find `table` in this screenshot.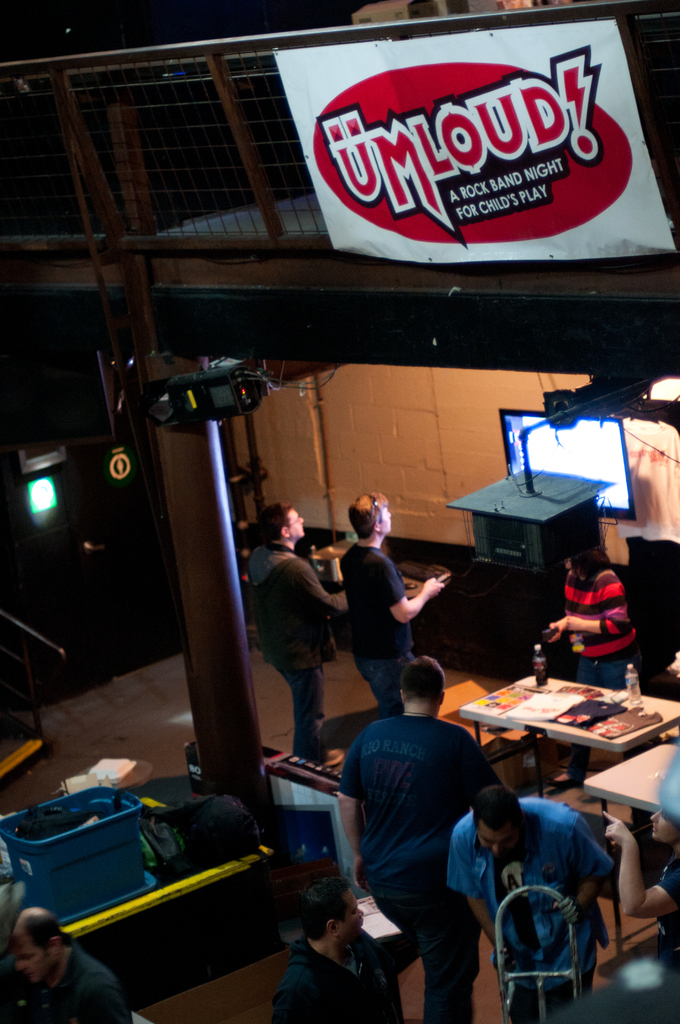
The bounding box for `table` is bbox(456, 664, 679, 806).
